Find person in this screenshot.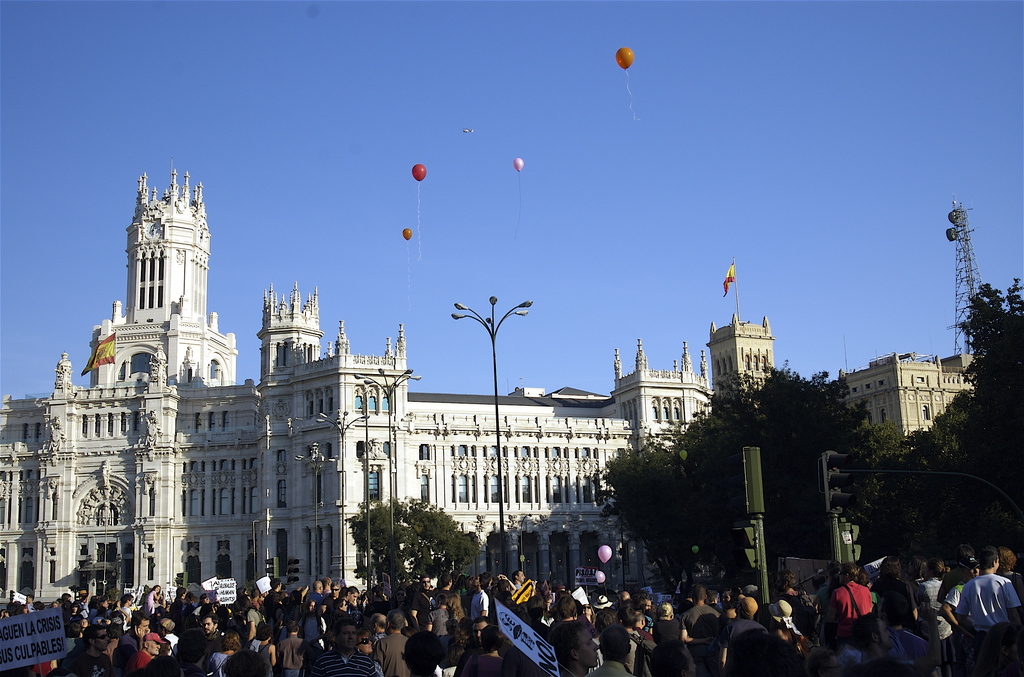
The bounding box for person is l=575, t=601, r=597, b=626.
